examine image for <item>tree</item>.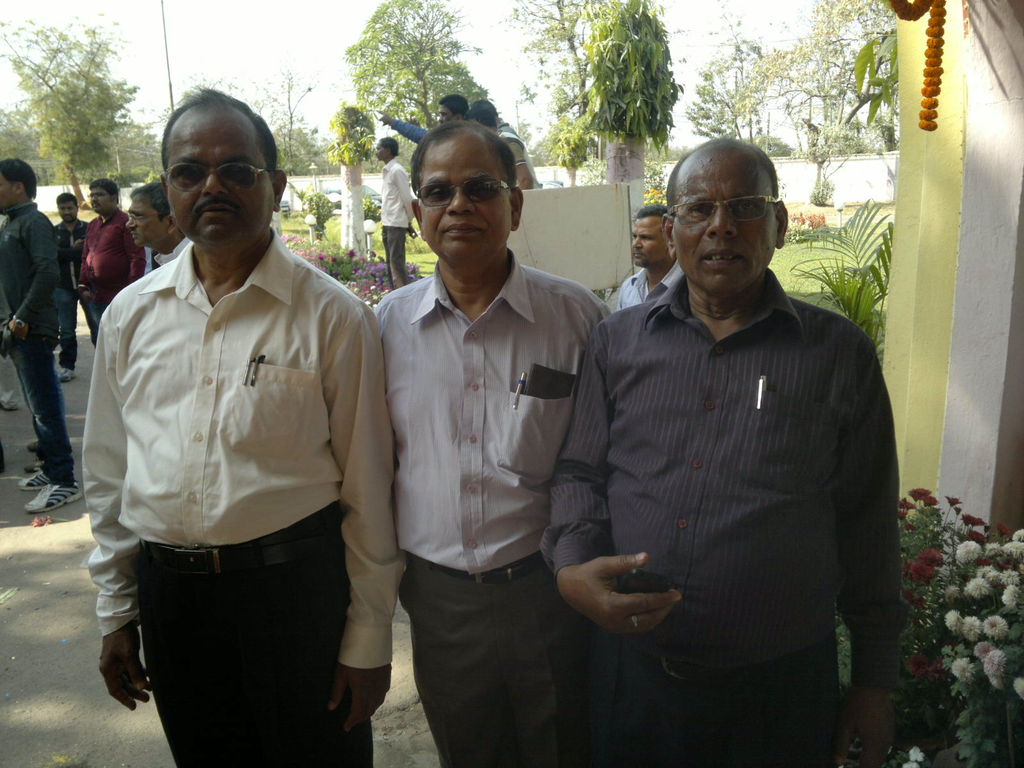
Examination result: (left=346, top=0, right=495, bottom=165).
